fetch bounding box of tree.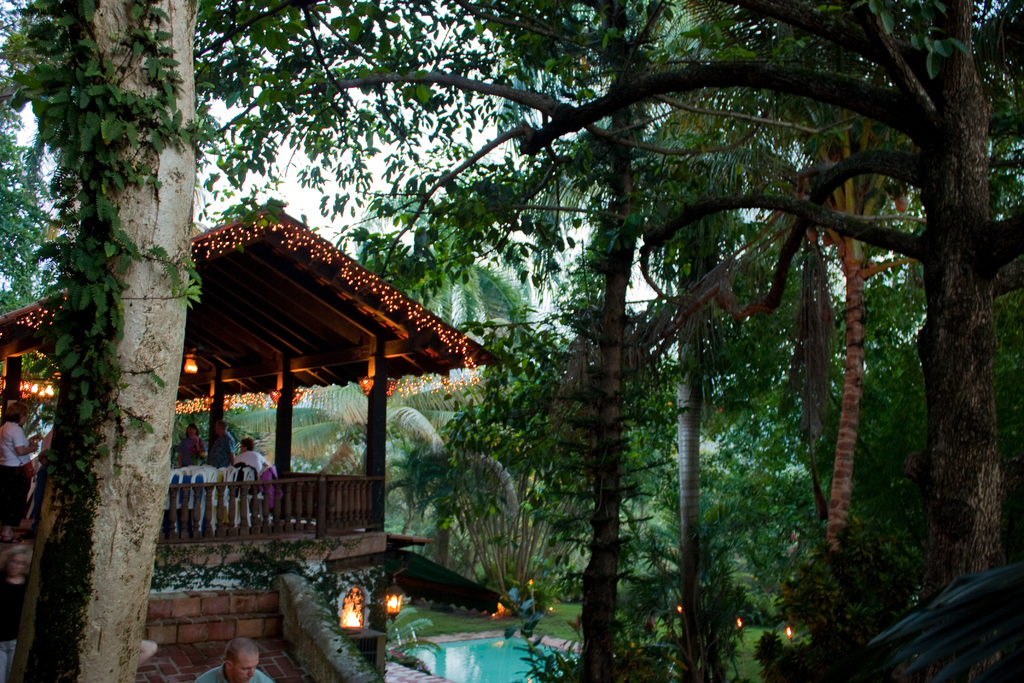
Bbox: pyautogui.locateOnScreen(194, 0, 1023, 682).
